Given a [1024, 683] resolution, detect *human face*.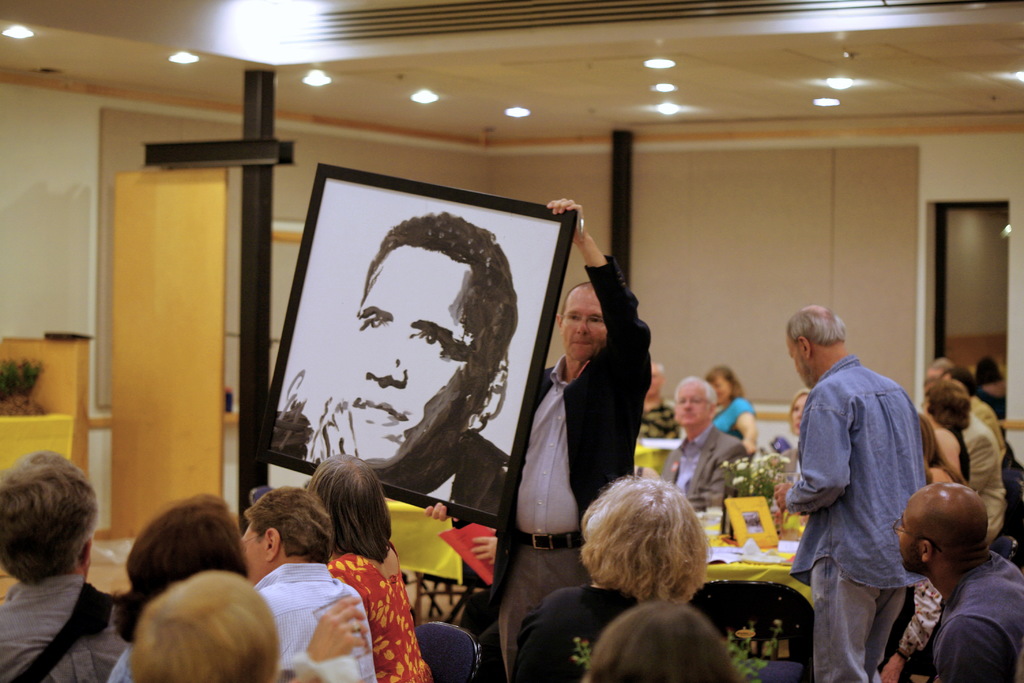
[x1=896, y1=488, x2=922, y2=570].
